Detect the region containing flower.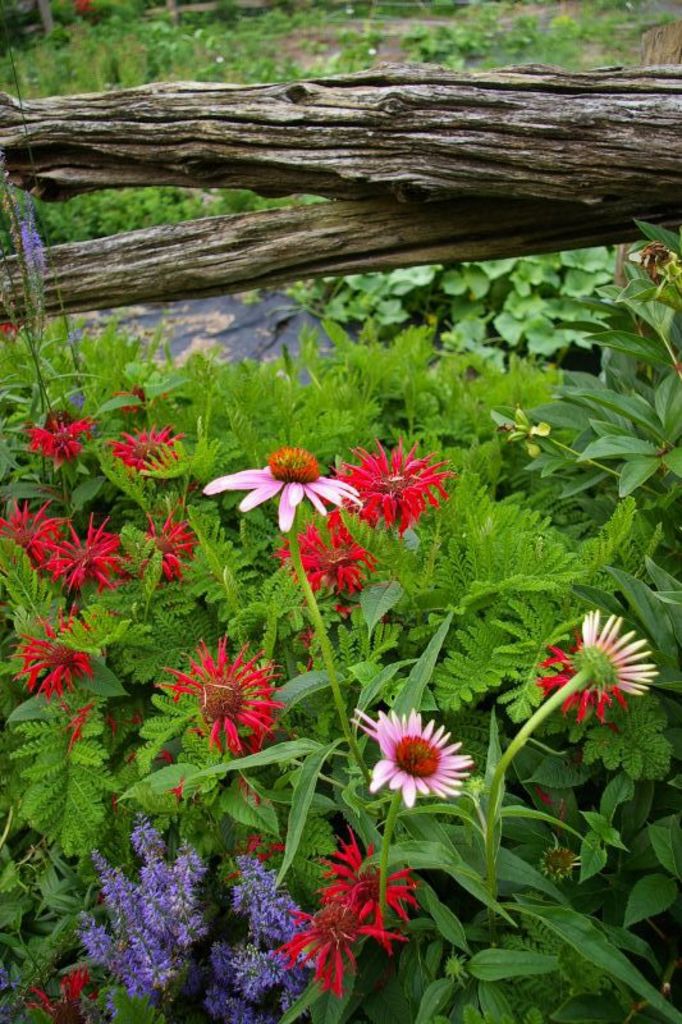
0:490:79:577.
